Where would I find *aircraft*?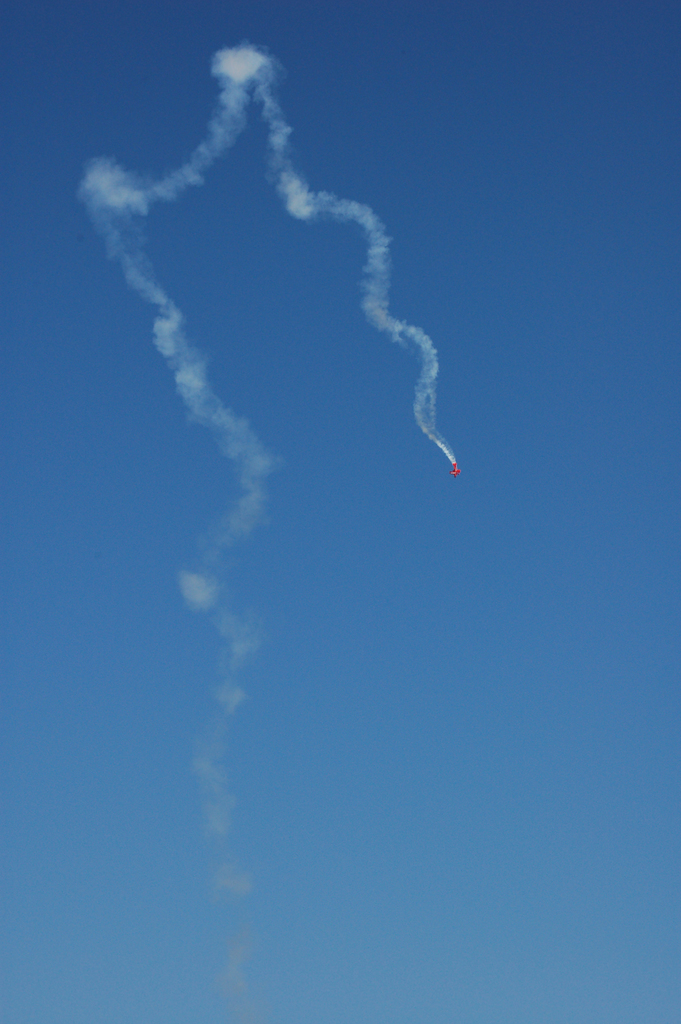
At select_region(450, 461, 462, 480).
